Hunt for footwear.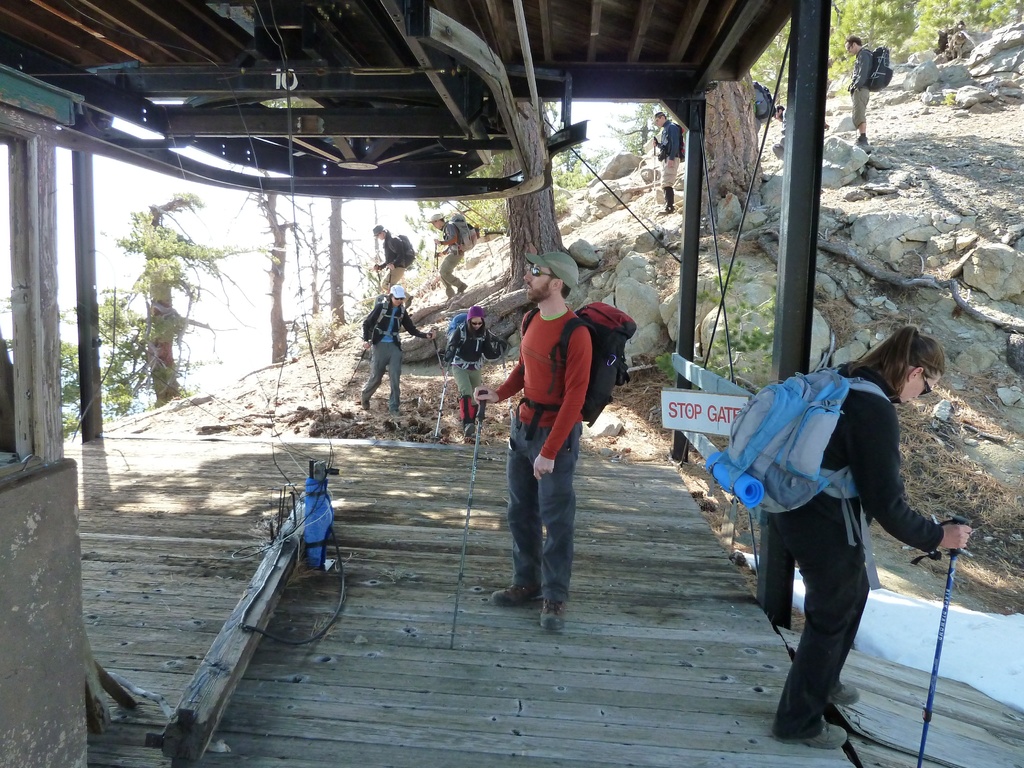
Hunted down at x1=387 y1=409 x2=404 y2=420.
